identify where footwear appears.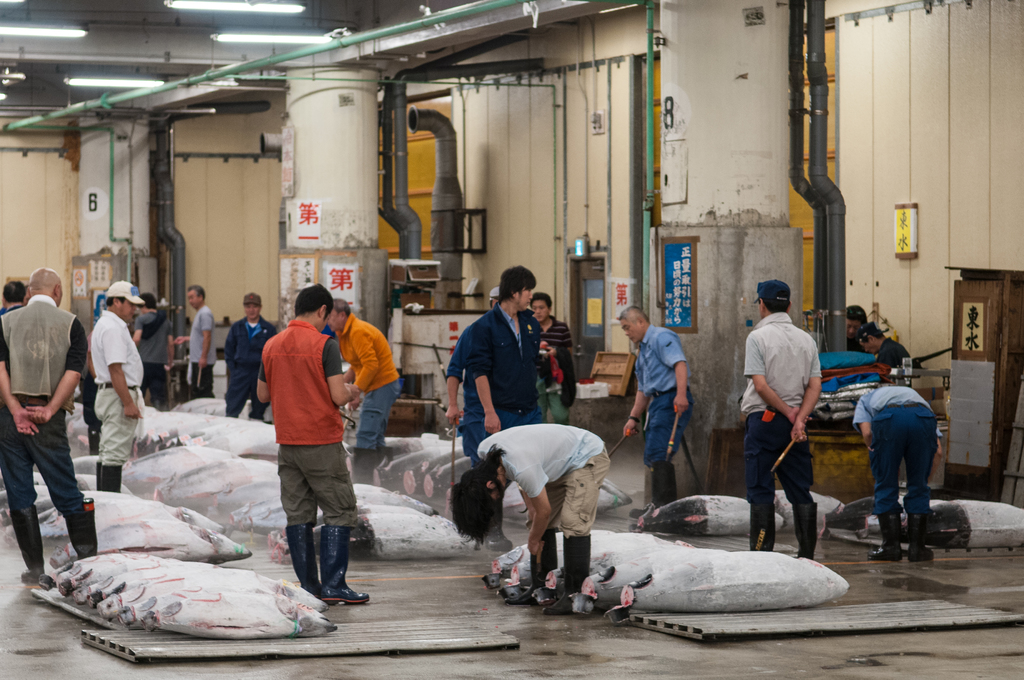
Appears at 287, 522, 321, 596.
